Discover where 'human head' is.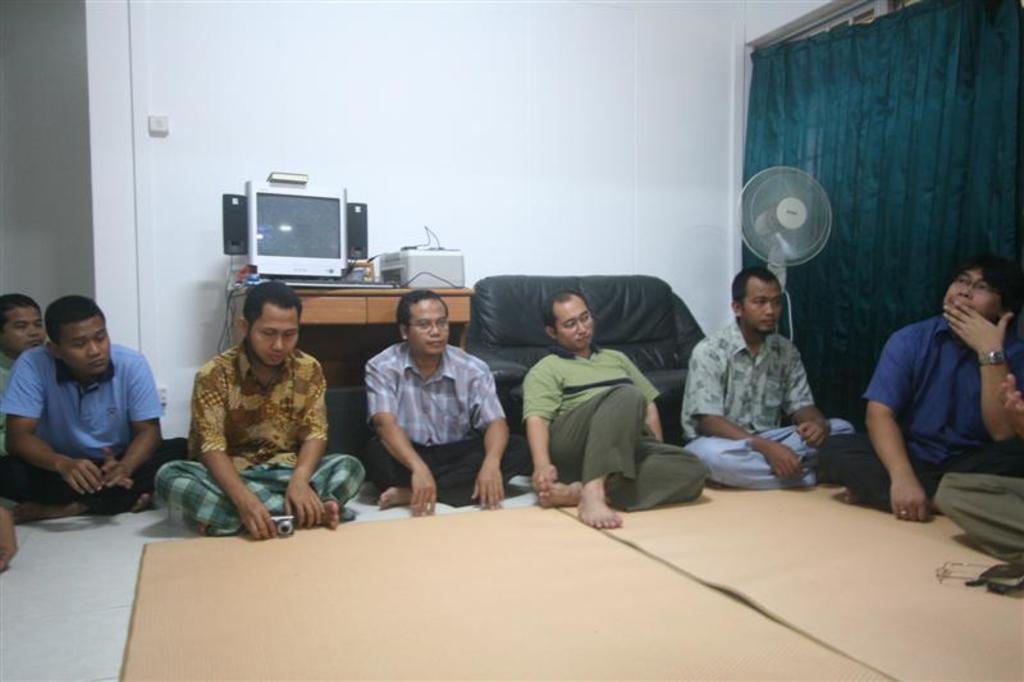
Discovered at bbox(728, 271, 787, 331).
